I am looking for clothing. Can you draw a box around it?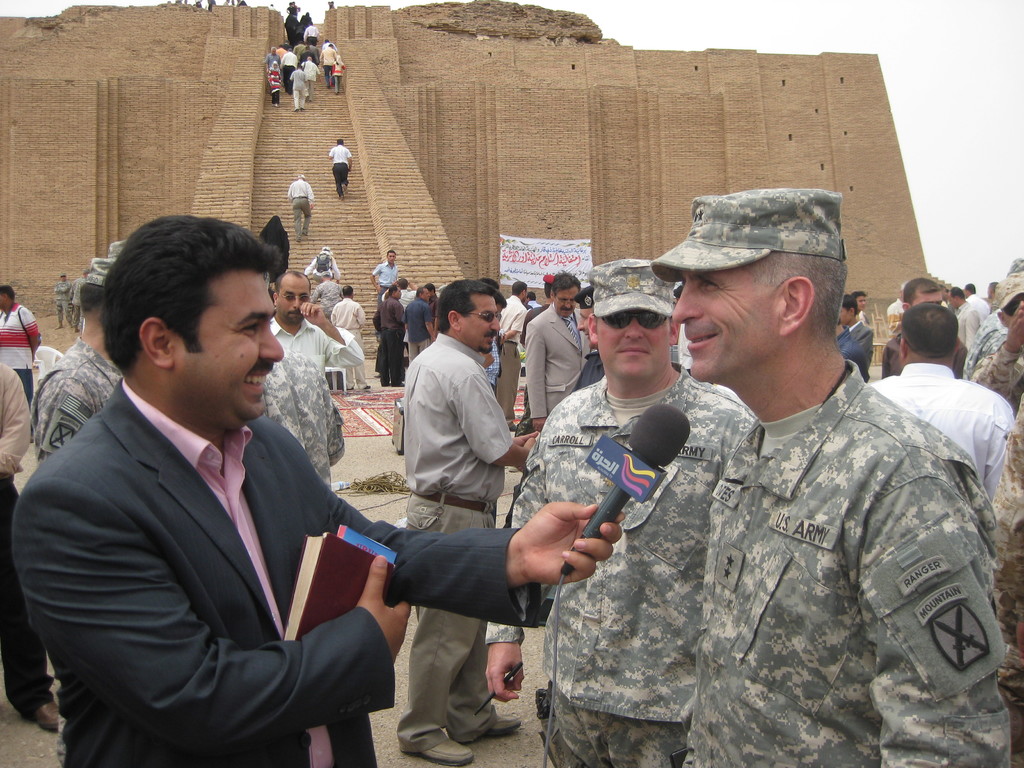
Sure, the bounding box is bbox(497, 296, 528, 417).
